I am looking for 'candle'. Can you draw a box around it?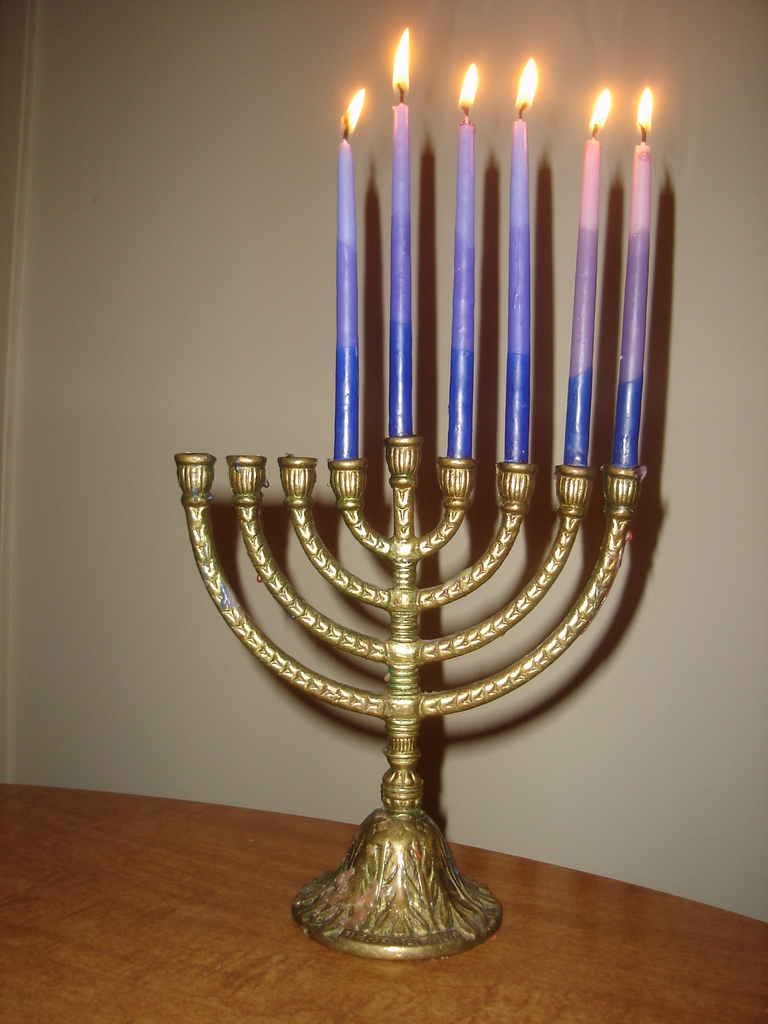
Sure, the bounding box is bbox=(563, 85, 613, 463).
